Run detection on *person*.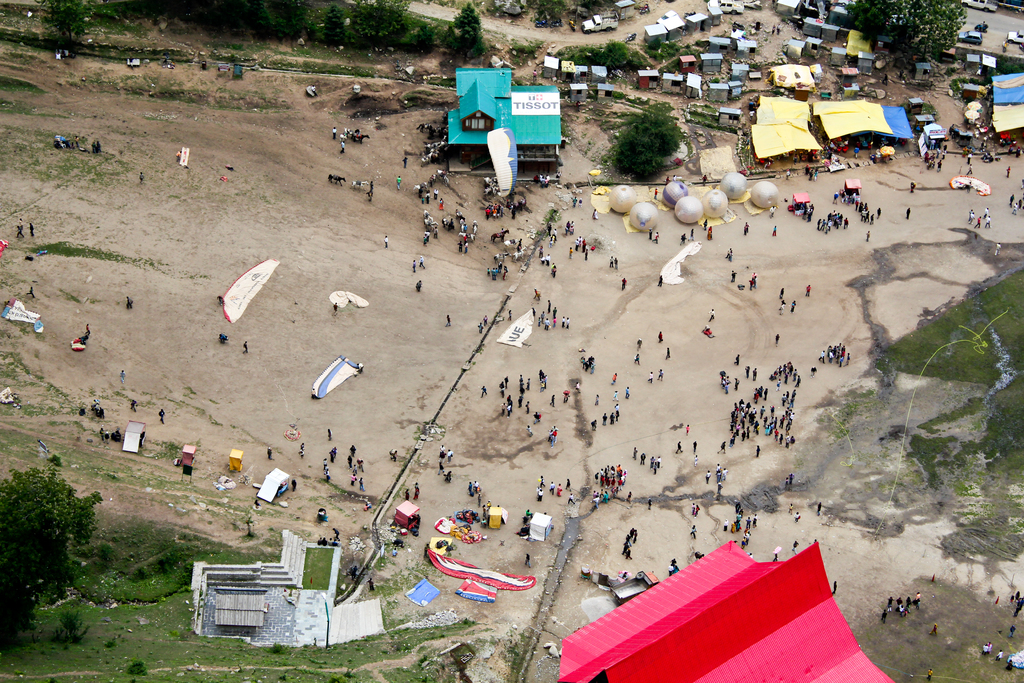
Result: 988:641:993:661.
